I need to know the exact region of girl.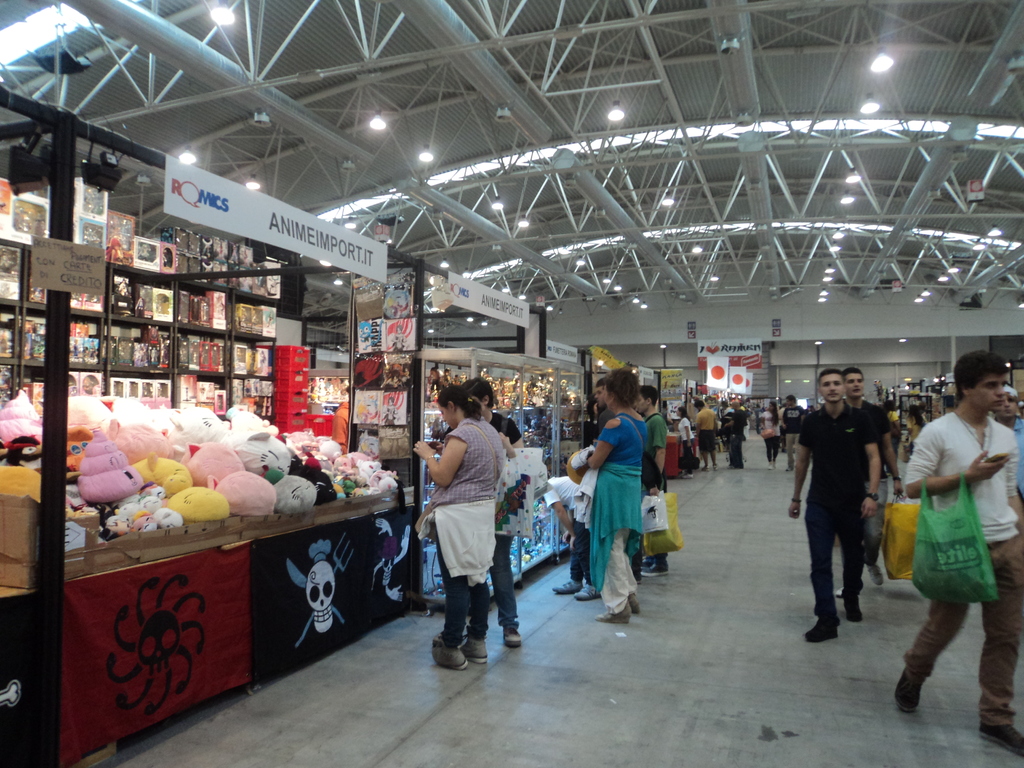
Region: 579/363/642/621.
